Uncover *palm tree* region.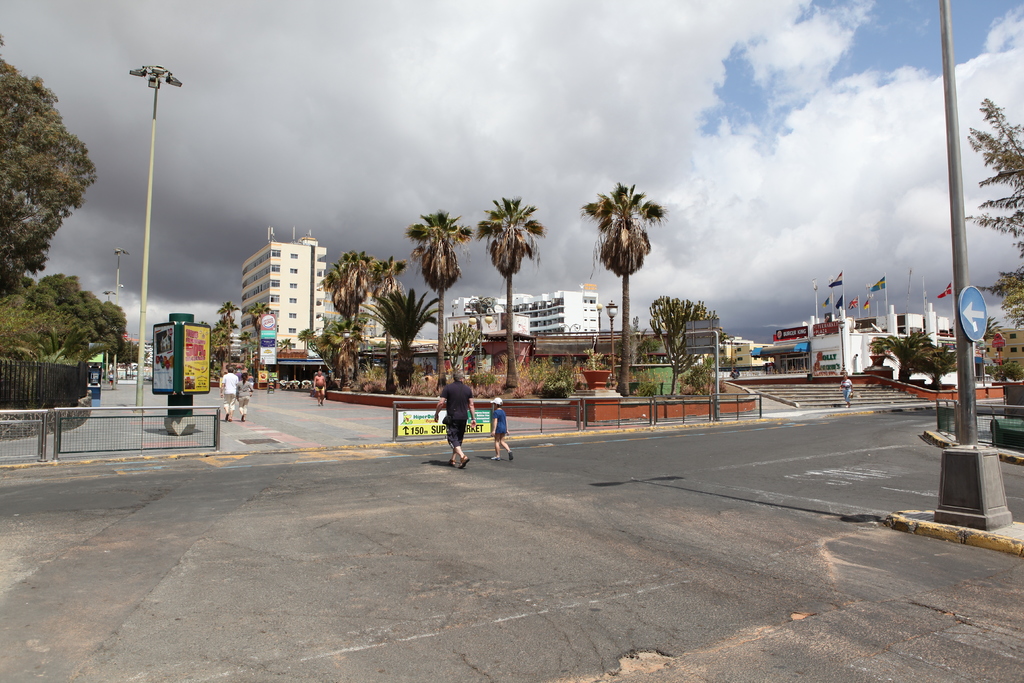
Uncovered: (371,252,410,364).
